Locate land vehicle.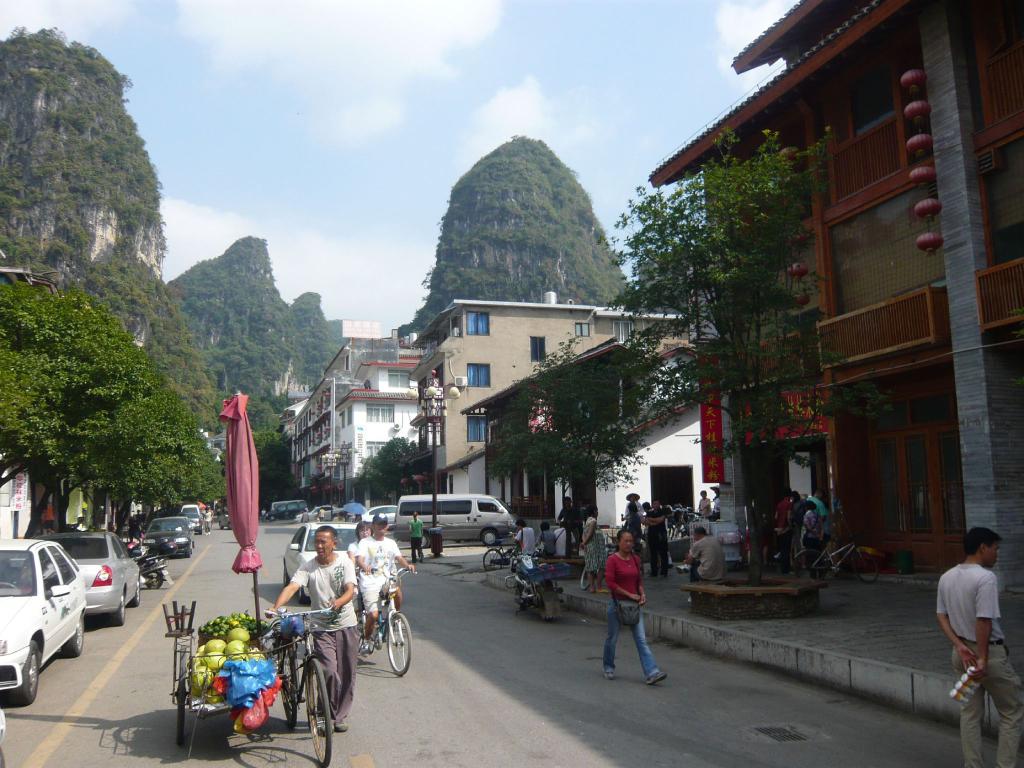
Bounding box: [x1=515, y1=552, x2=565, y2=623].
